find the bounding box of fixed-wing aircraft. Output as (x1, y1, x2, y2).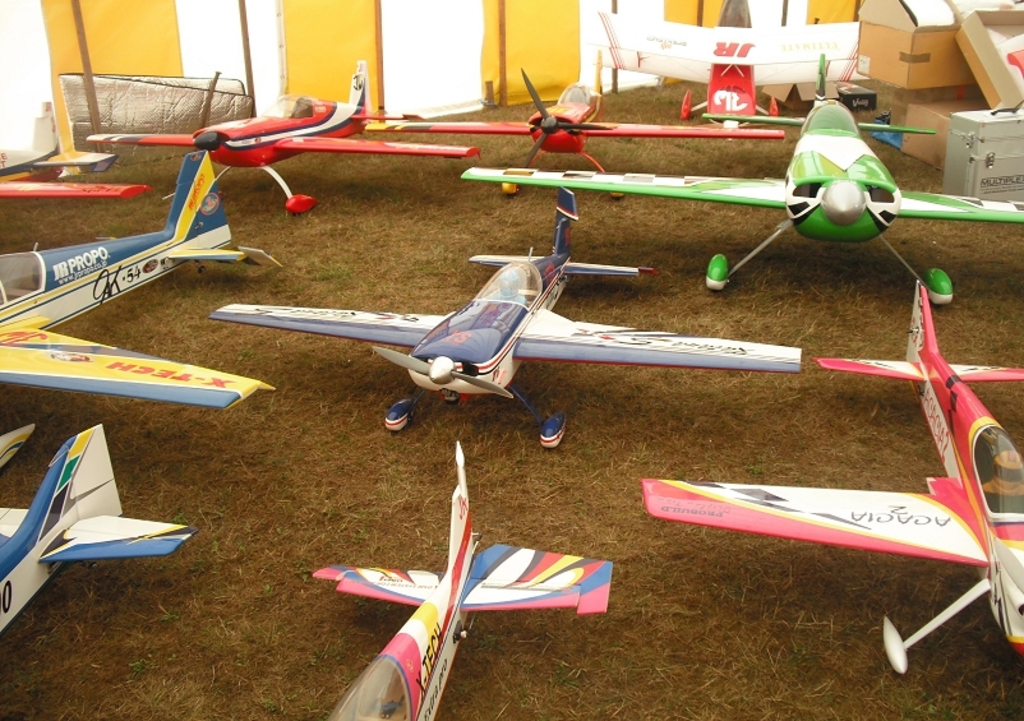
(84, 59, 481, 216).
